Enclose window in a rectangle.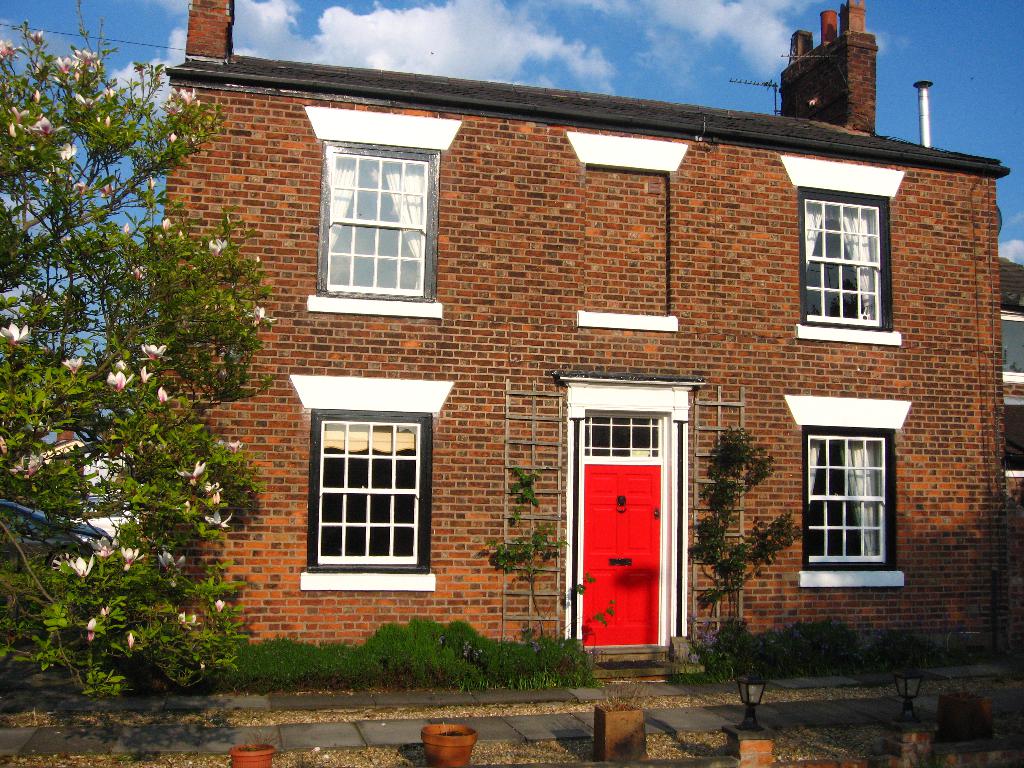
left=305, top=106, right=462, bottom=317.
